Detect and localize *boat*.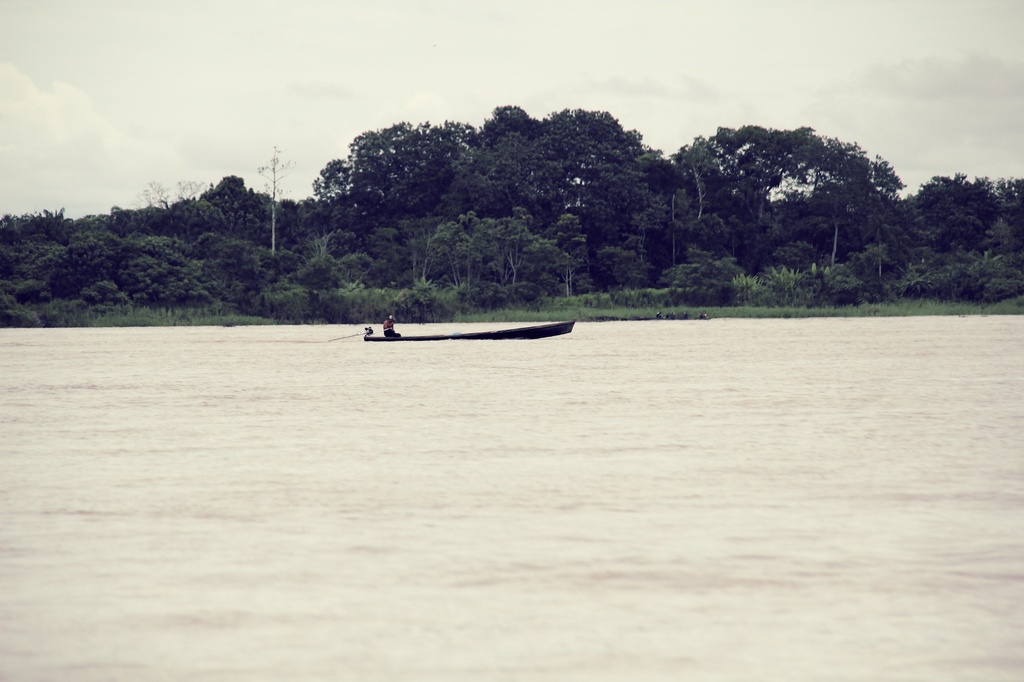
Localized at pyautogui.locateOnScreen(364, 319, 576, 342).
